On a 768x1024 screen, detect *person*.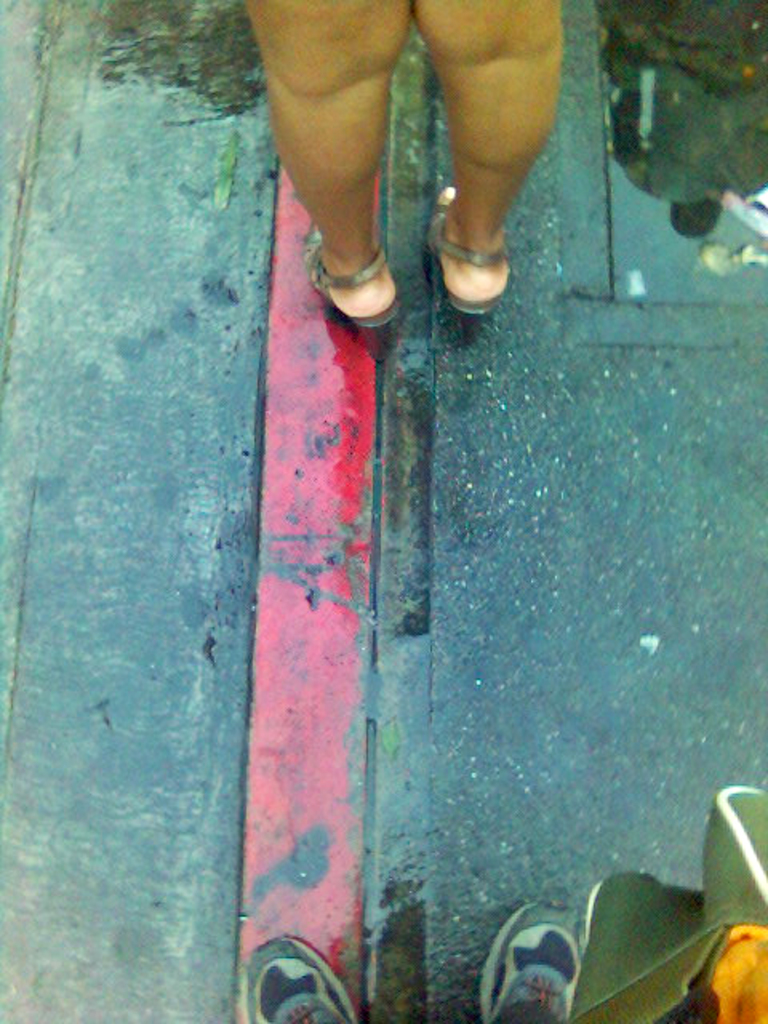
(x1=245, y1=0, x2=562, y2=328).
